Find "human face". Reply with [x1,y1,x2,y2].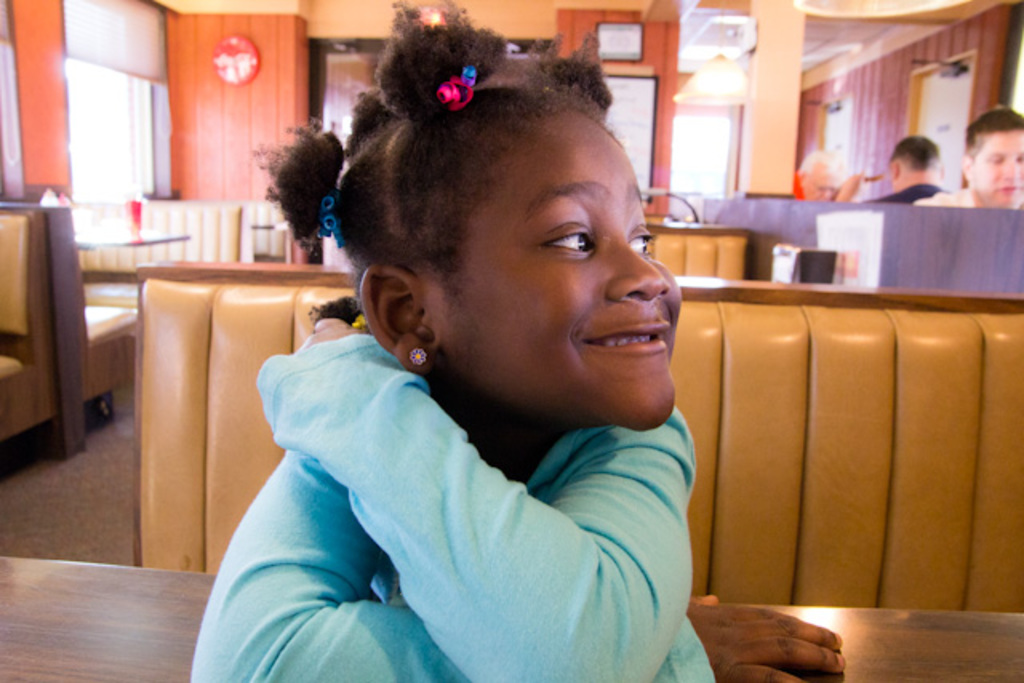
[970,130,1022,205].
